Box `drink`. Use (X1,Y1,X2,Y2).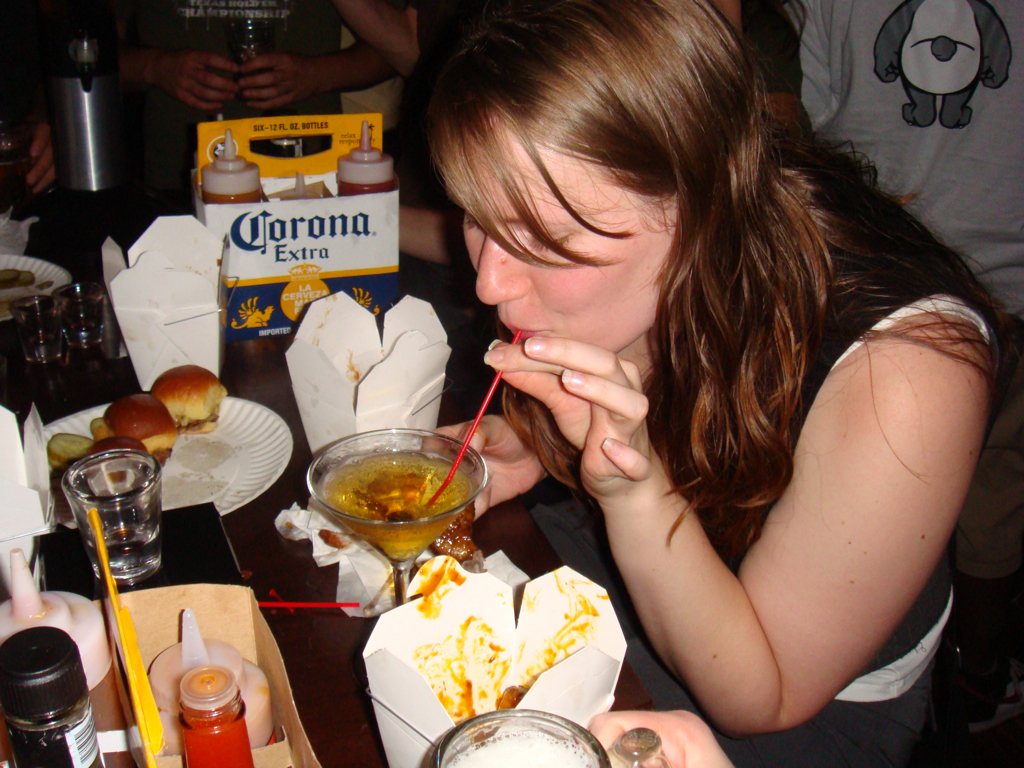
(311,431,494,614).
